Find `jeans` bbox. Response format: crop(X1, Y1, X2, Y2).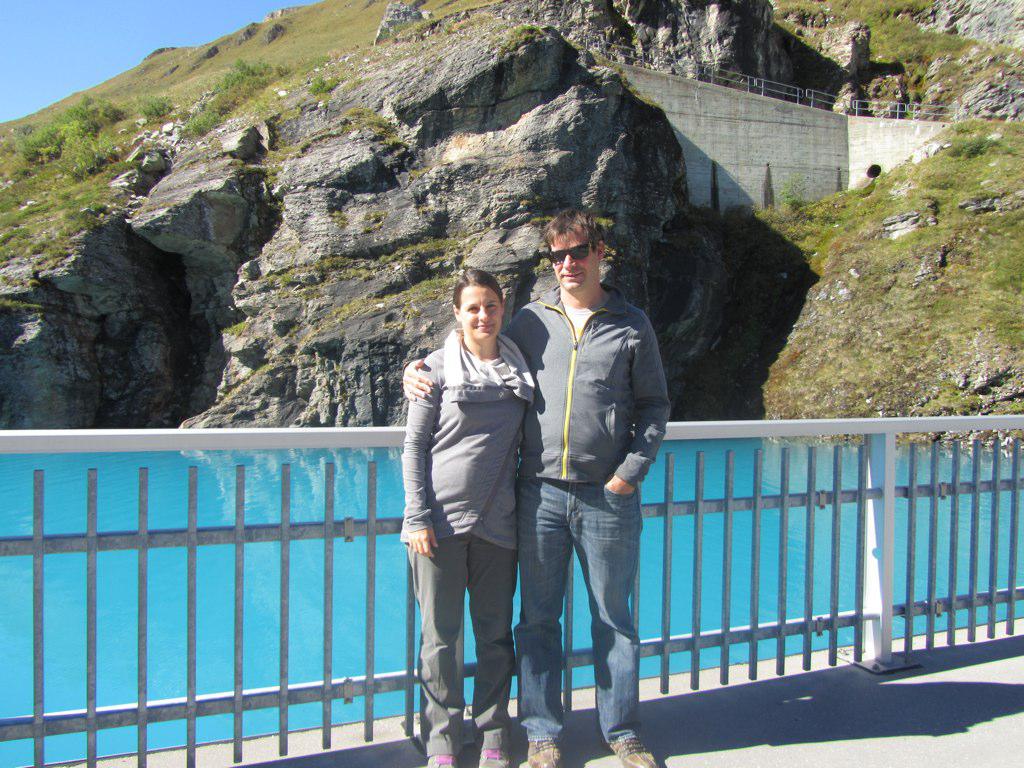
crop(535, 487, 647, 744).
